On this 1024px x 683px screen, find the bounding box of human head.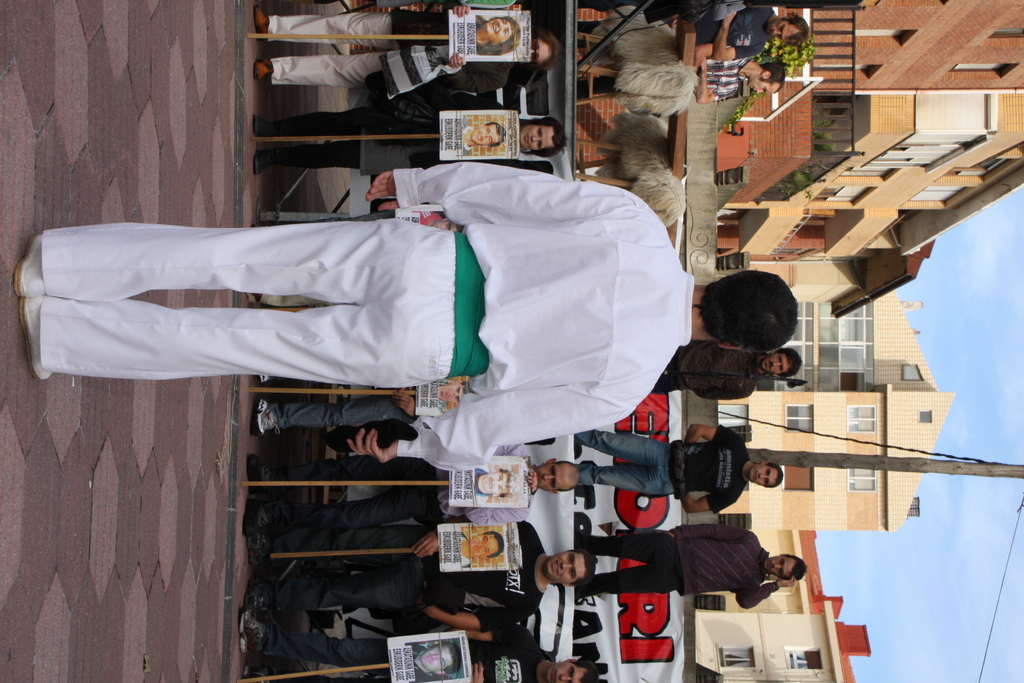
Bounding box: box(476, 468, 521, 497).
